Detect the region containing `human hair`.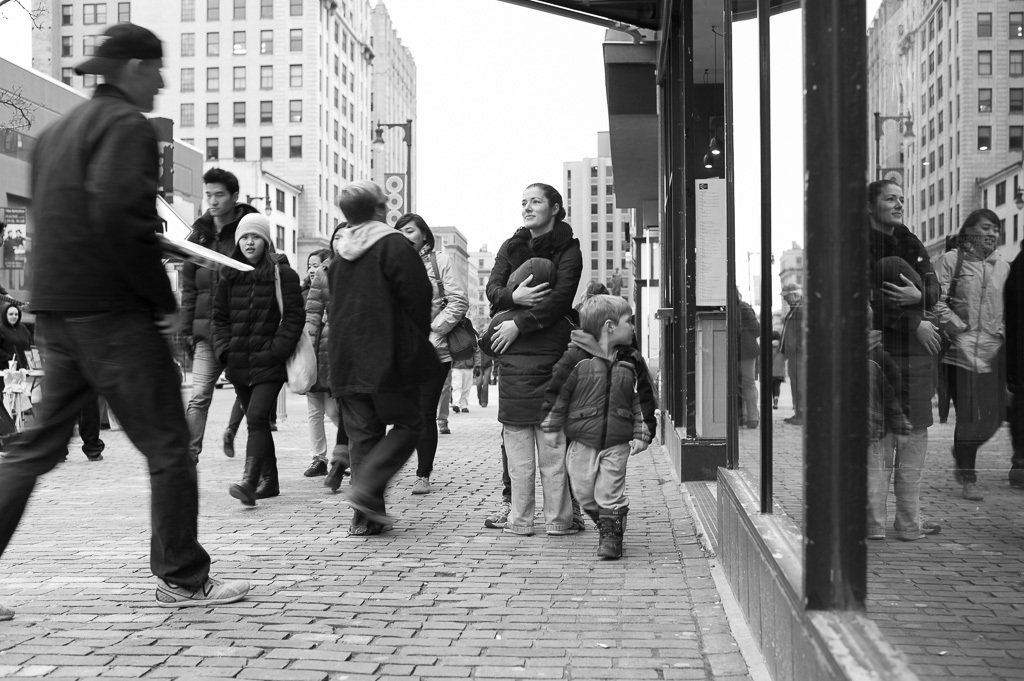
left=522, top=180, right=566, bottom=223.
